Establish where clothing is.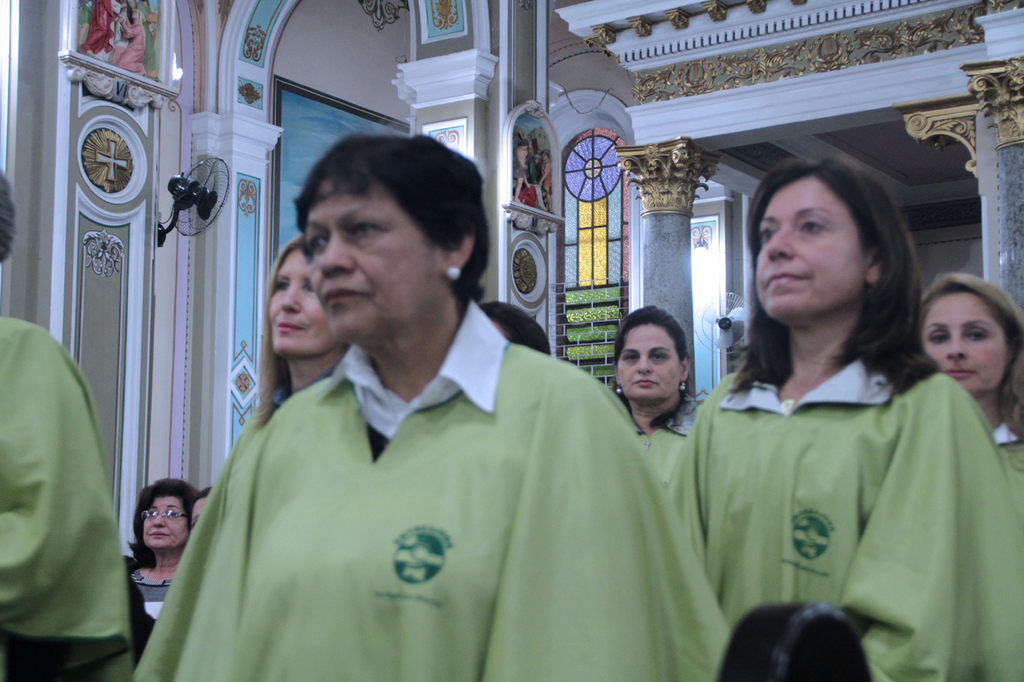
Established at 2:313:142:681.
